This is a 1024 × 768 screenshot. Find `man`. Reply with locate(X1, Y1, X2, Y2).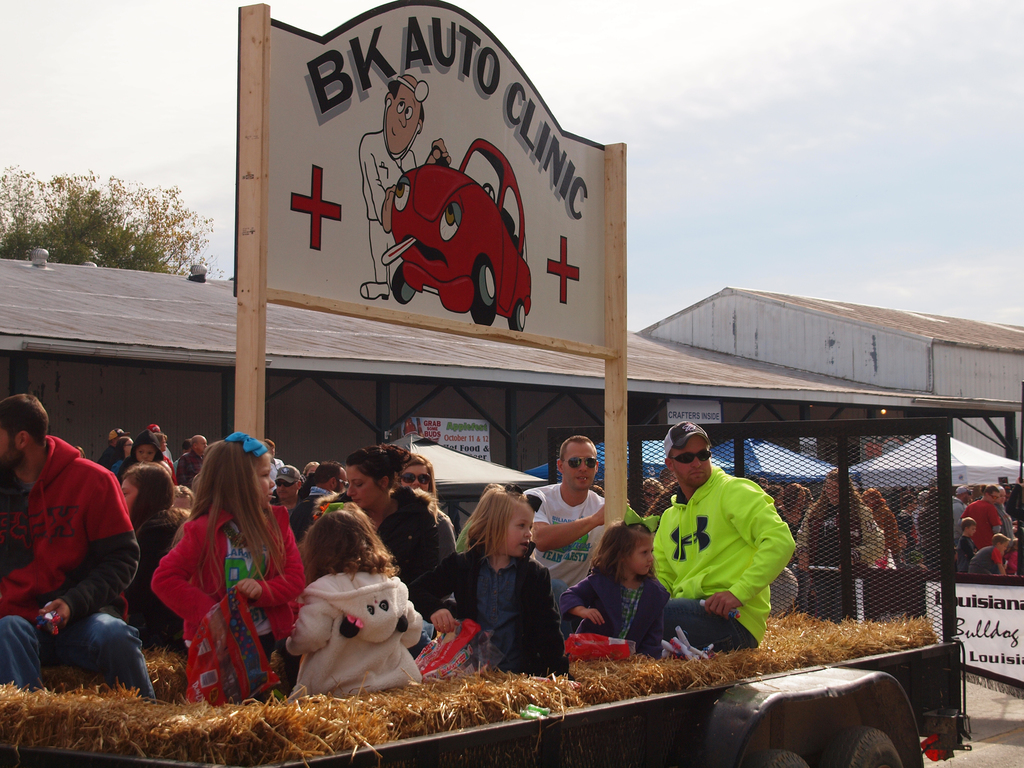
locate(285, 462, 362, 539).
